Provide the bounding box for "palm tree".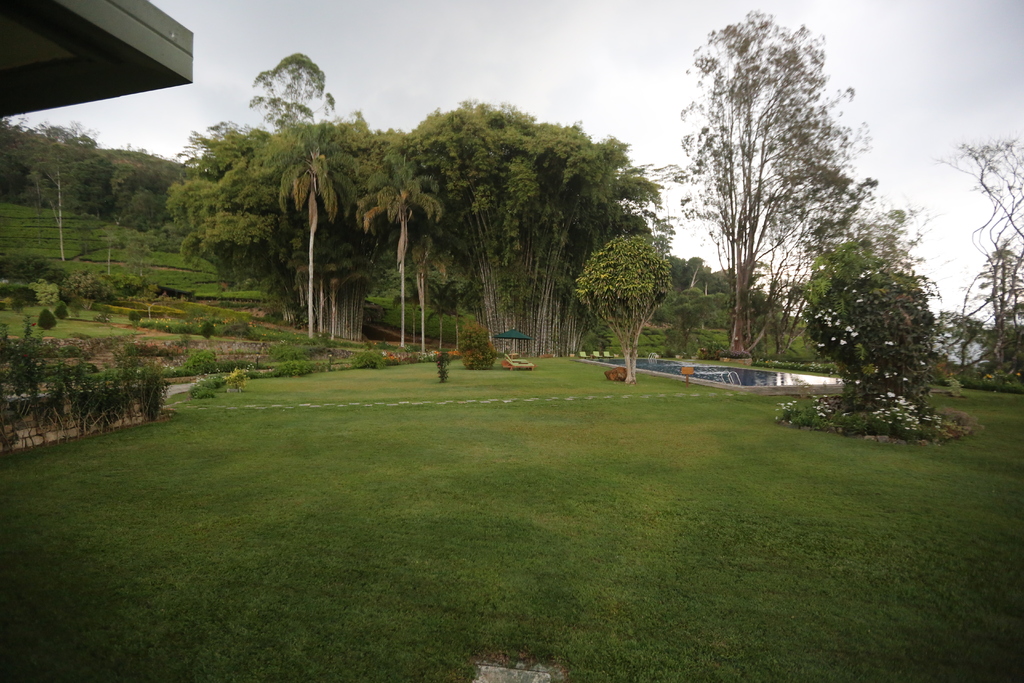
[x1=410, y1=154, x2=461, y2=352].
